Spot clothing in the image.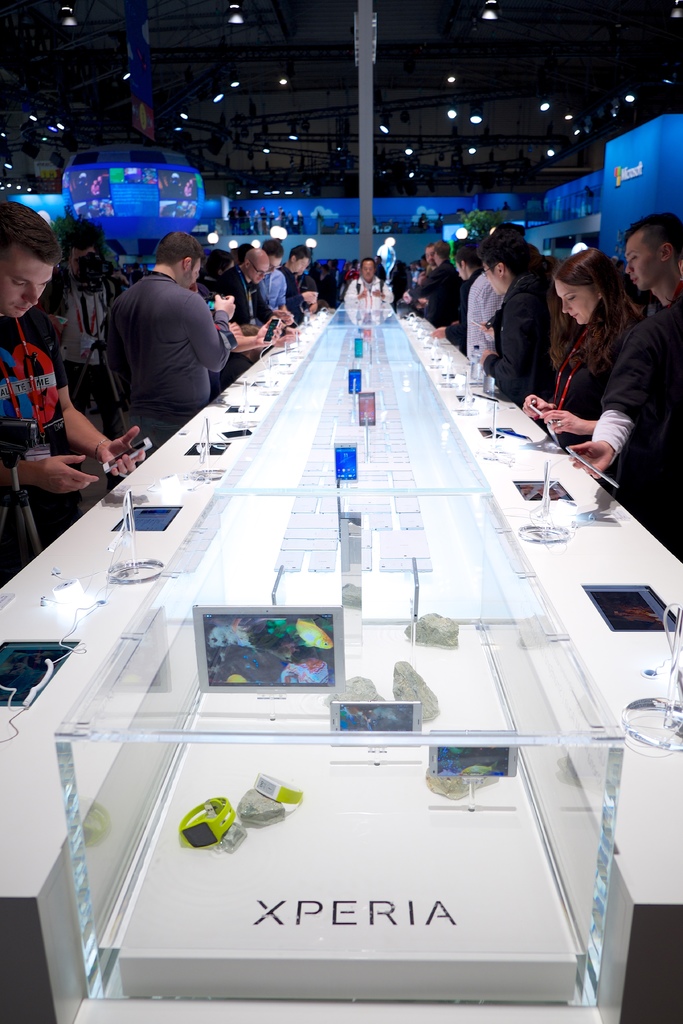
clothing found at <region>479, 264, 559, 417</region>.
